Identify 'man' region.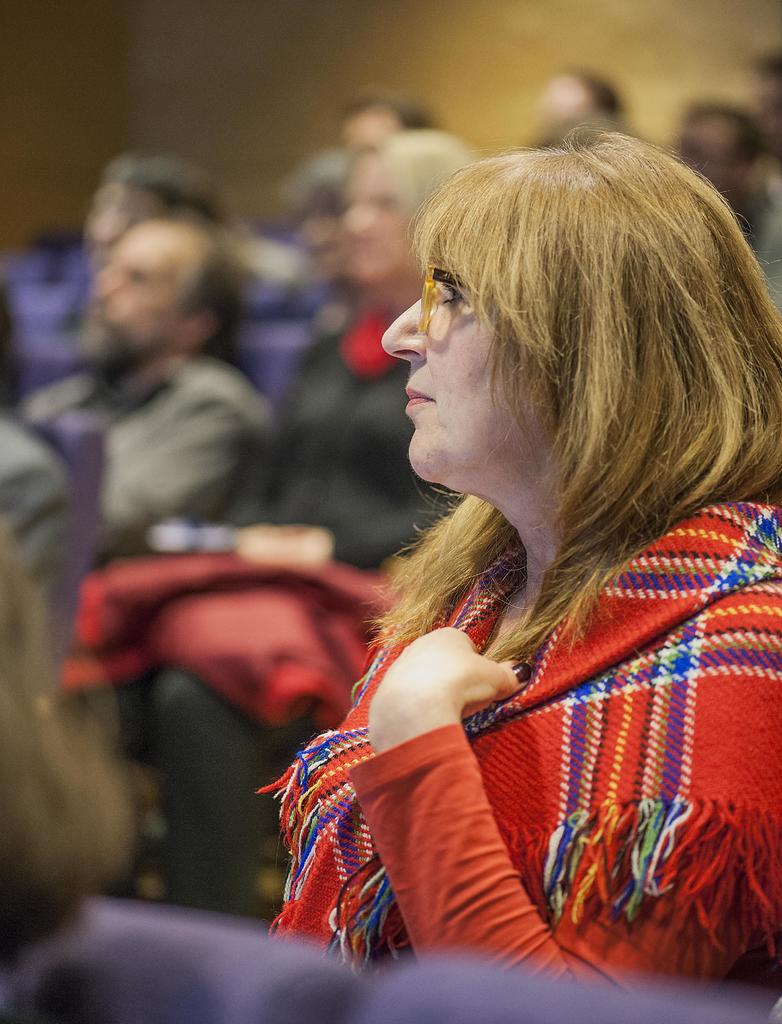
Region: (331,89,417,161).
